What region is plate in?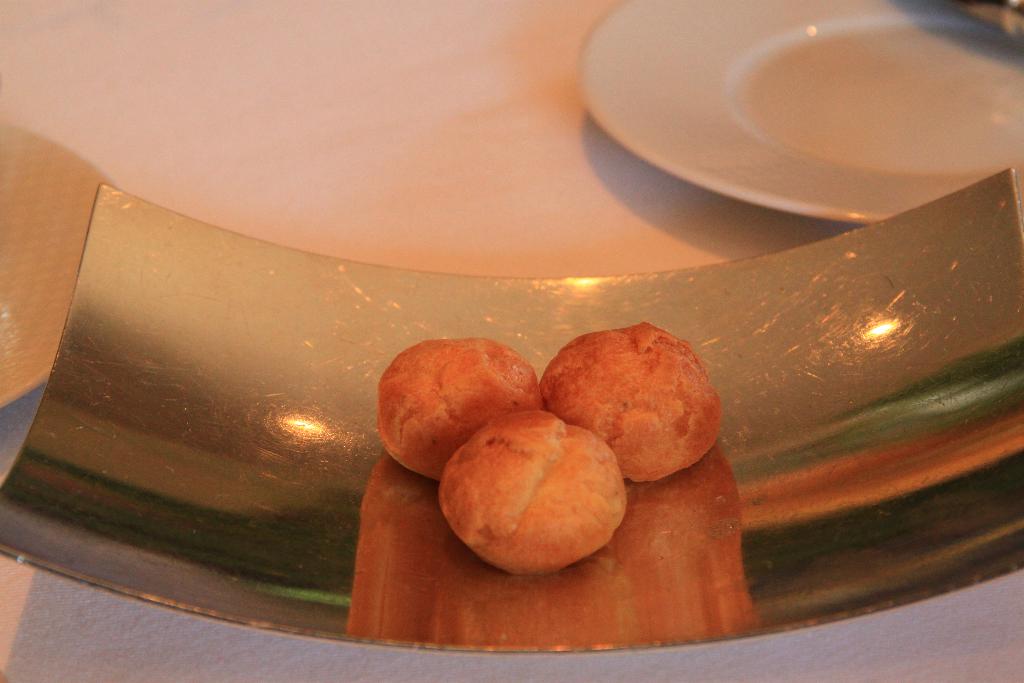
{"left": 561, "top": 15, "right": 1023, "bottom": 219}.
